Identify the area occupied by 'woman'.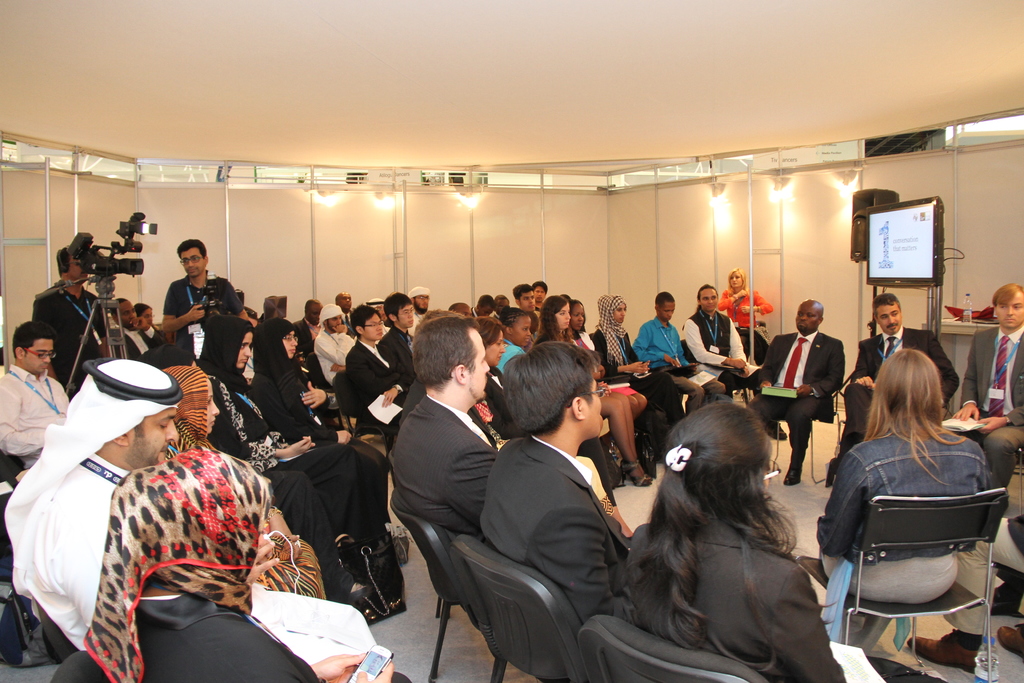
Area: 831/329/1006/676.
